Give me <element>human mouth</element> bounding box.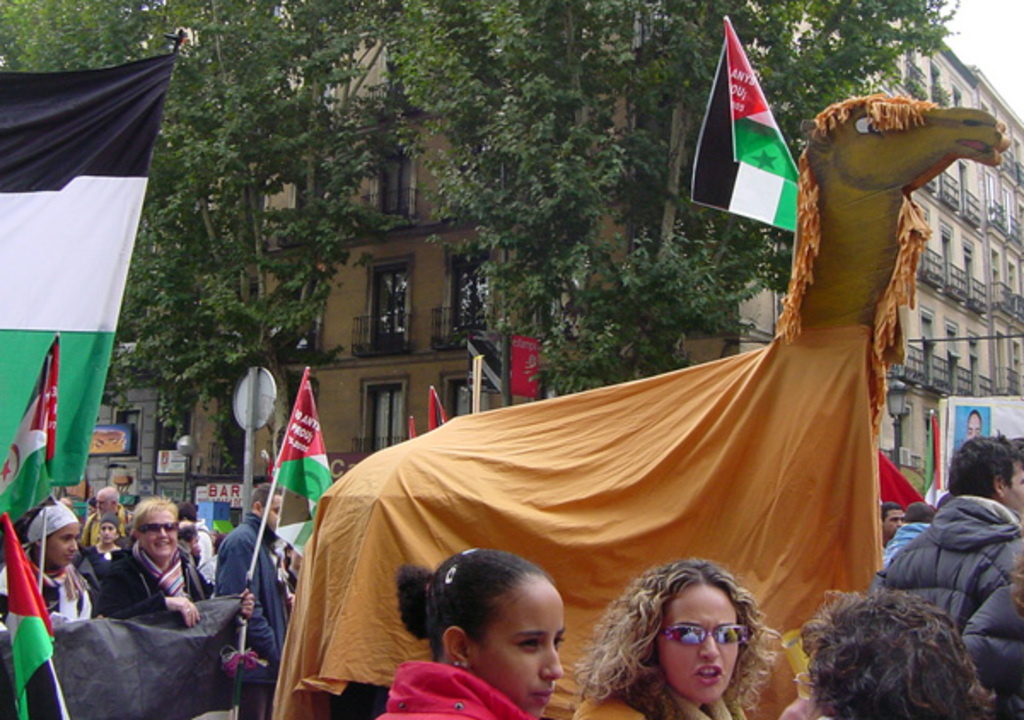
pyautogui.locateOnScreen(698, 665, 722, 684).
